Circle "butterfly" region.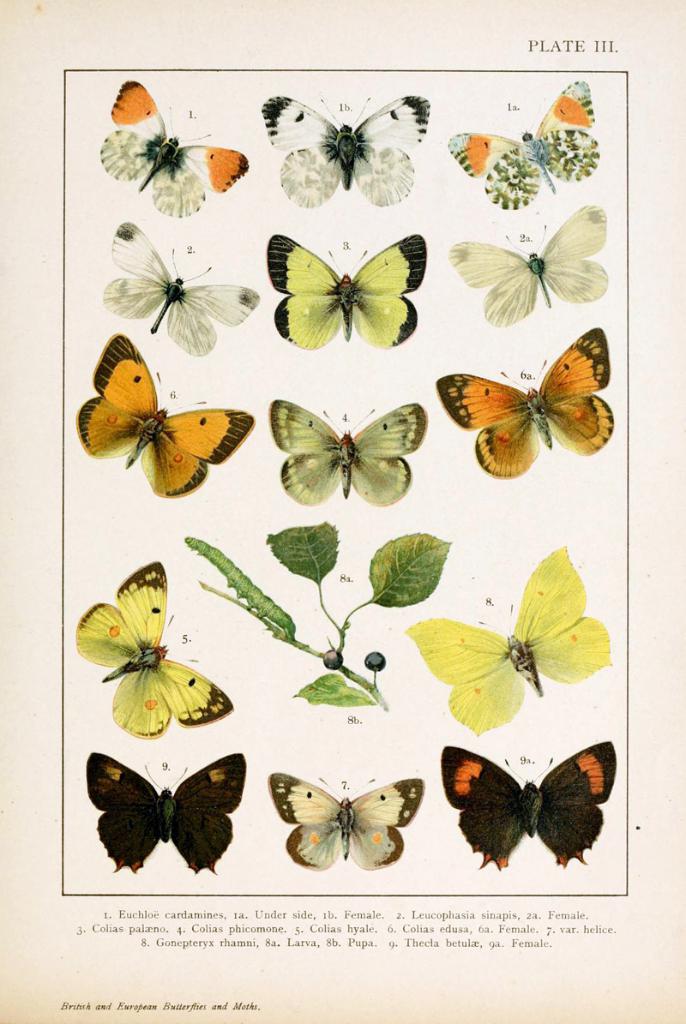
Region: pyautogui.locateOnScreen(85, 754, 247, 877).
